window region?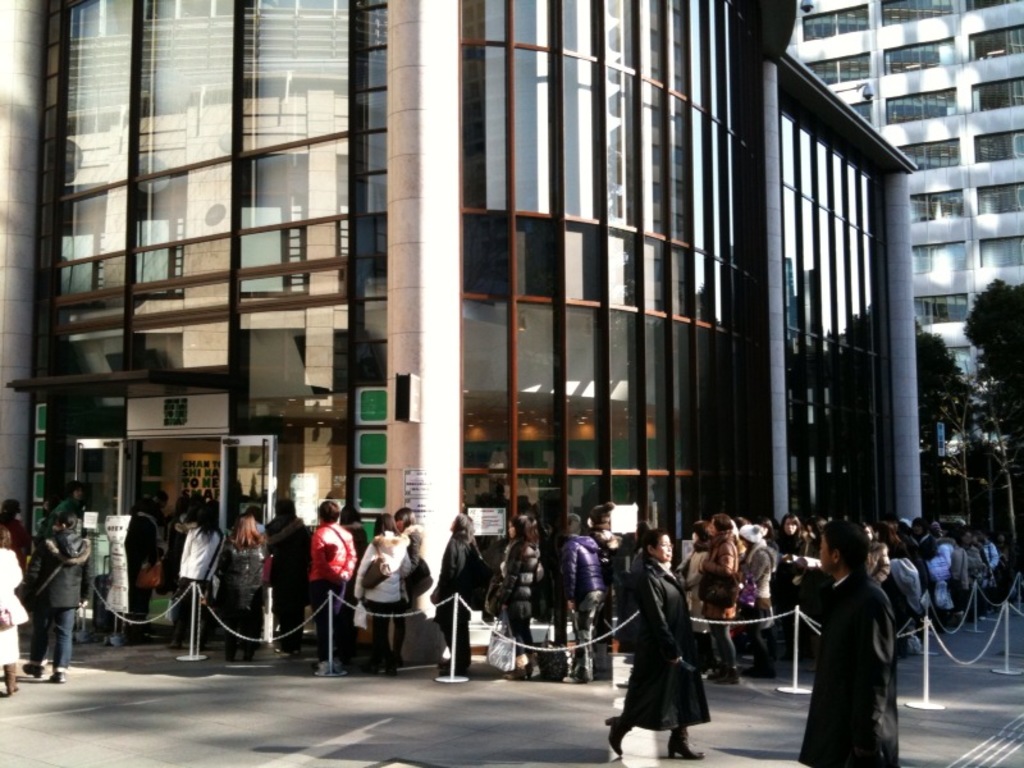
BBox(886, 88, 959, 123)
